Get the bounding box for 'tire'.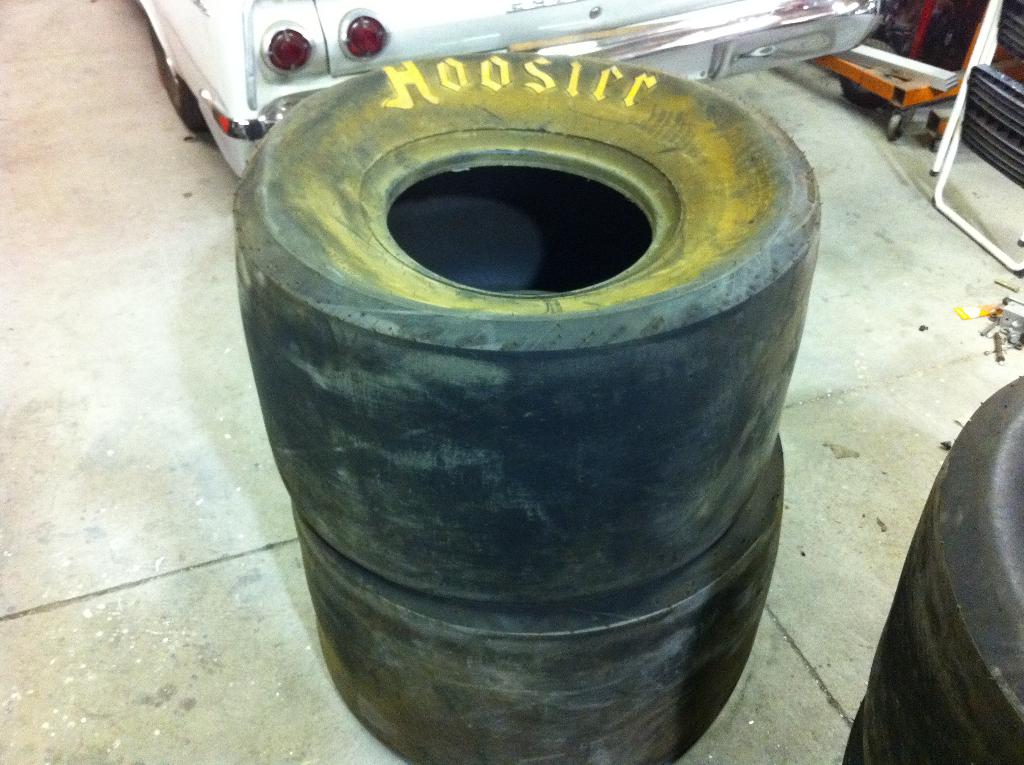
bbox=[237, 49, 820, 607].
